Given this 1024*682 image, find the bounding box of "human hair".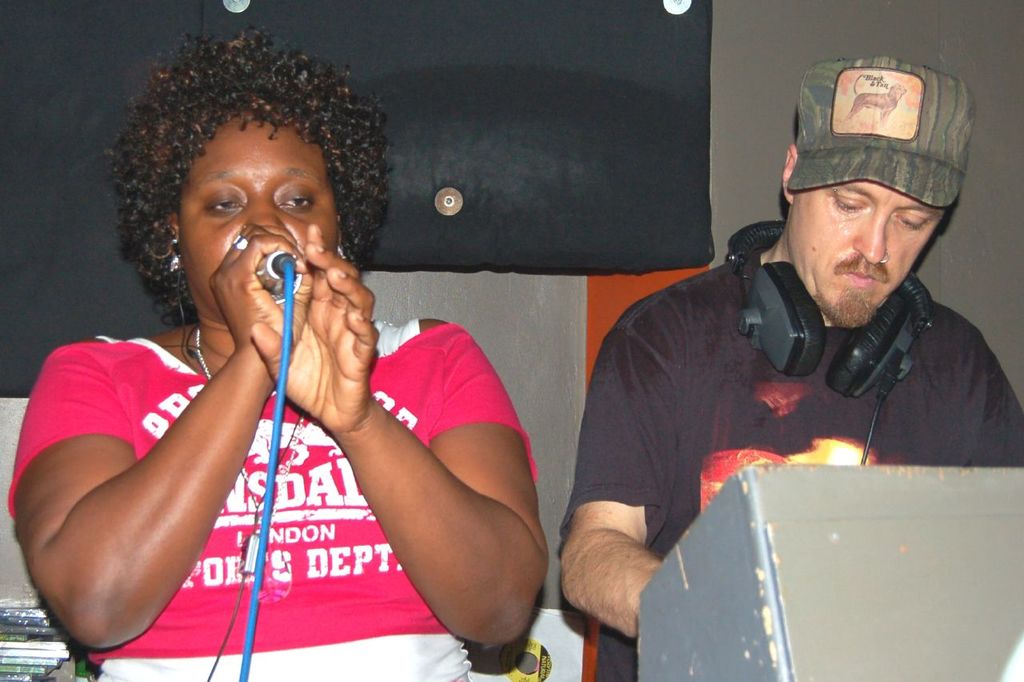
x1=107 y1=18 x2=368 y2=351.
